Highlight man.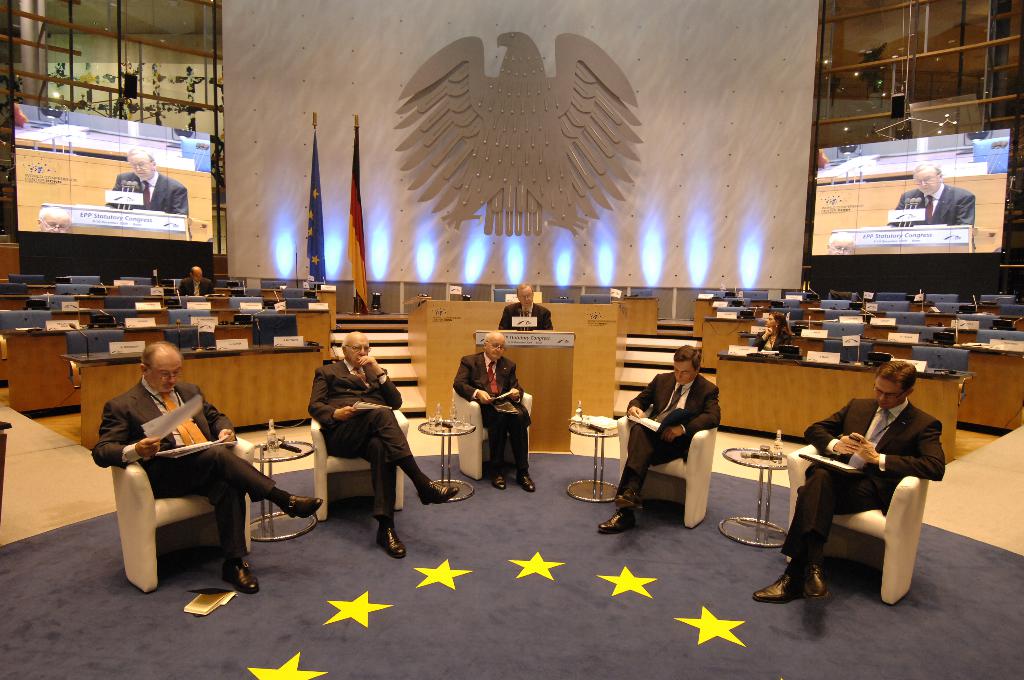
Highlighted region: x1=769 y1=353 x2=953 y2=619.
